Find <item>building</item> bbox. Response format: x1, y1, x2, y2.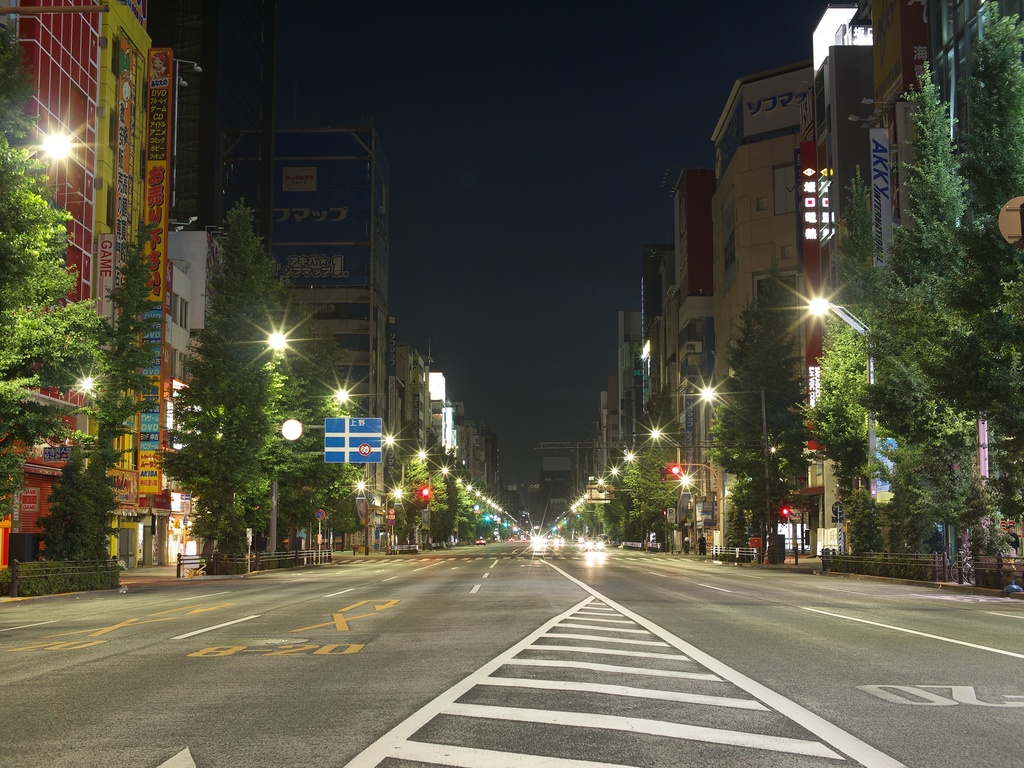
269, 127, 394, 424.
